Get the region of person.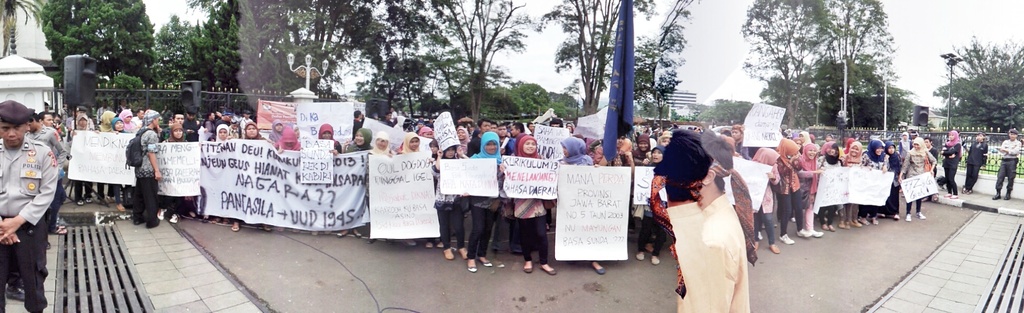
(left=722, top=124, right=748, bottom=154).
